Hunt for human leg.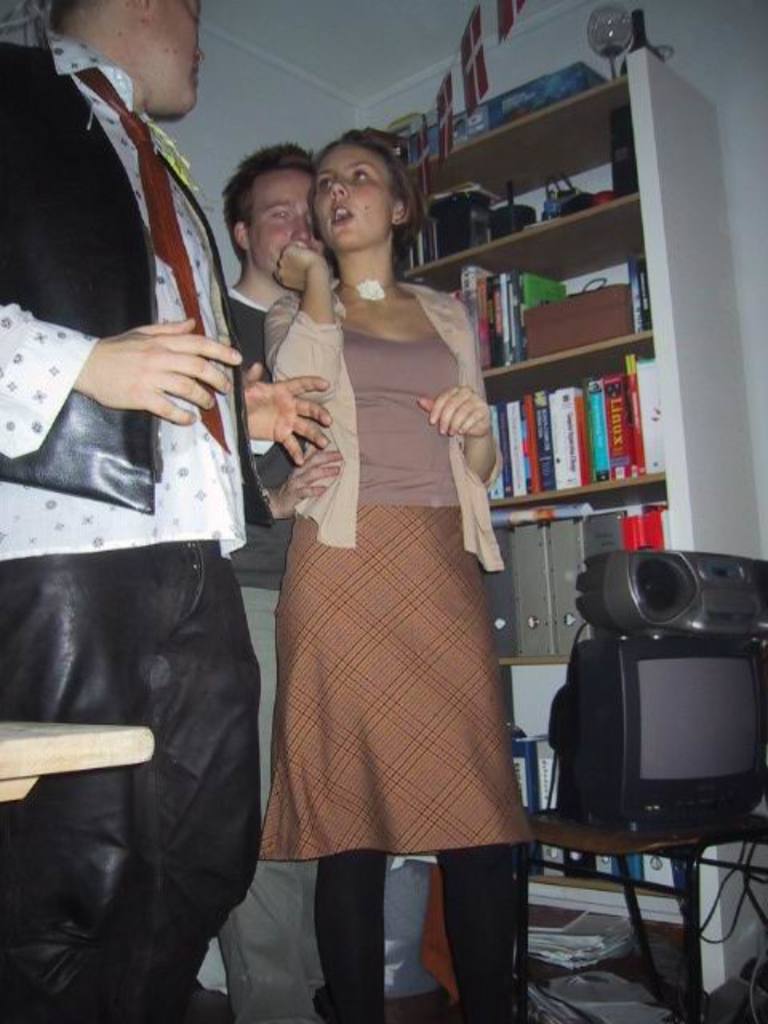
Hunted down at region(219, 584, 338, 1022).
